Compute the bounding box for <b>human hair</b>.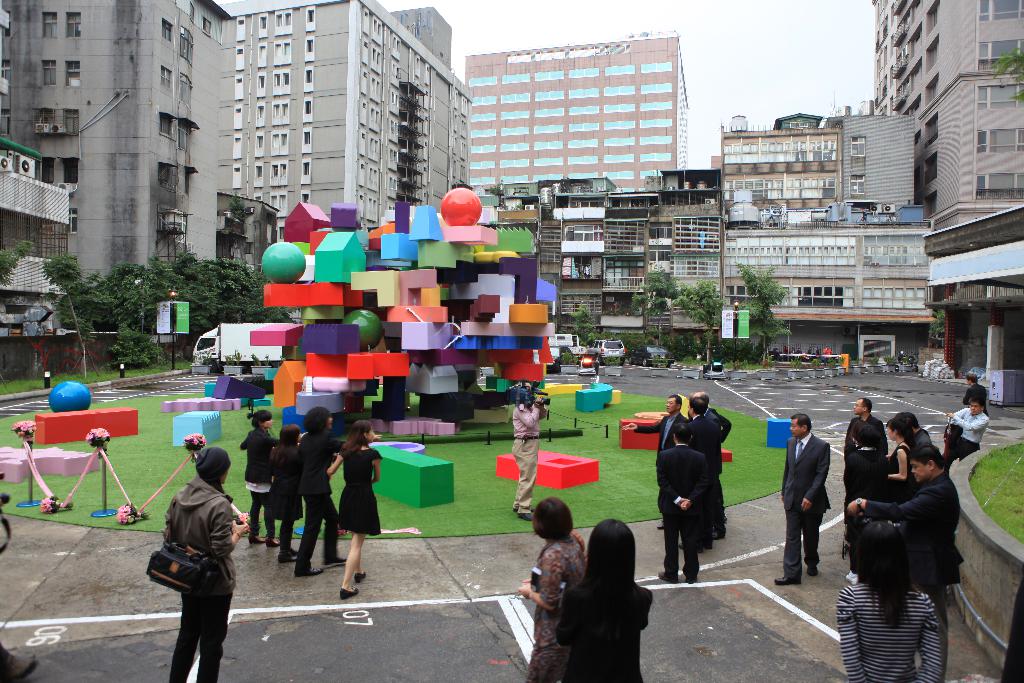
bbox(703, 390, 707, 399).
